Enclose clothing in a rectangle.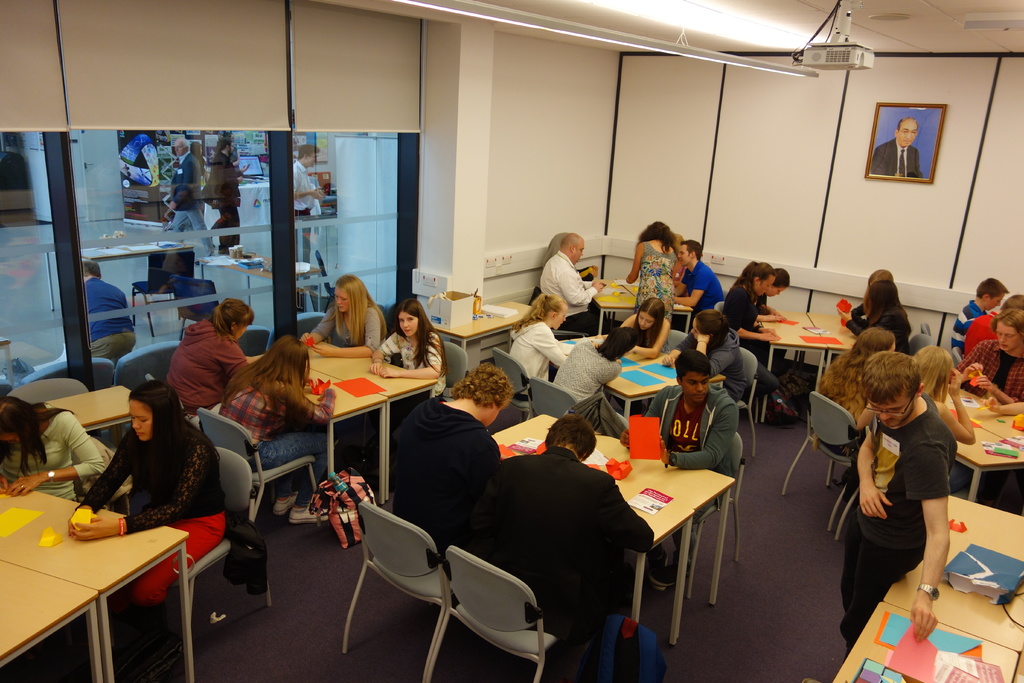
locate(378, 329, 443, 424).
